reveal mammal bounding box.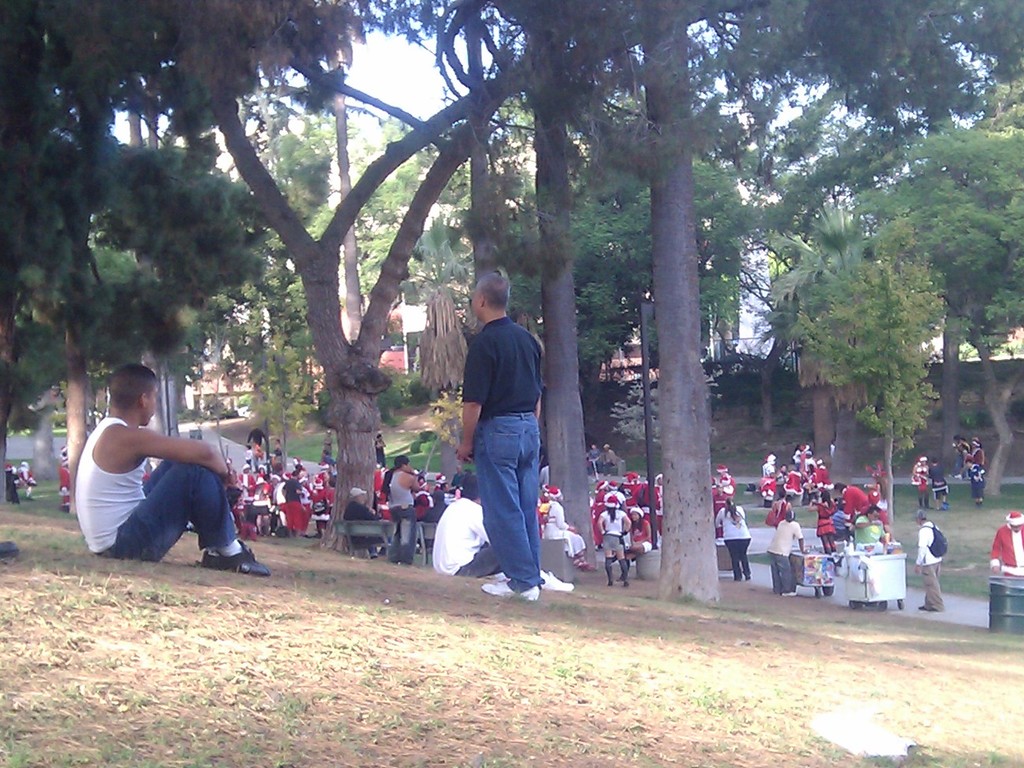
Revealed: <box>379,456,422,569</box>.
